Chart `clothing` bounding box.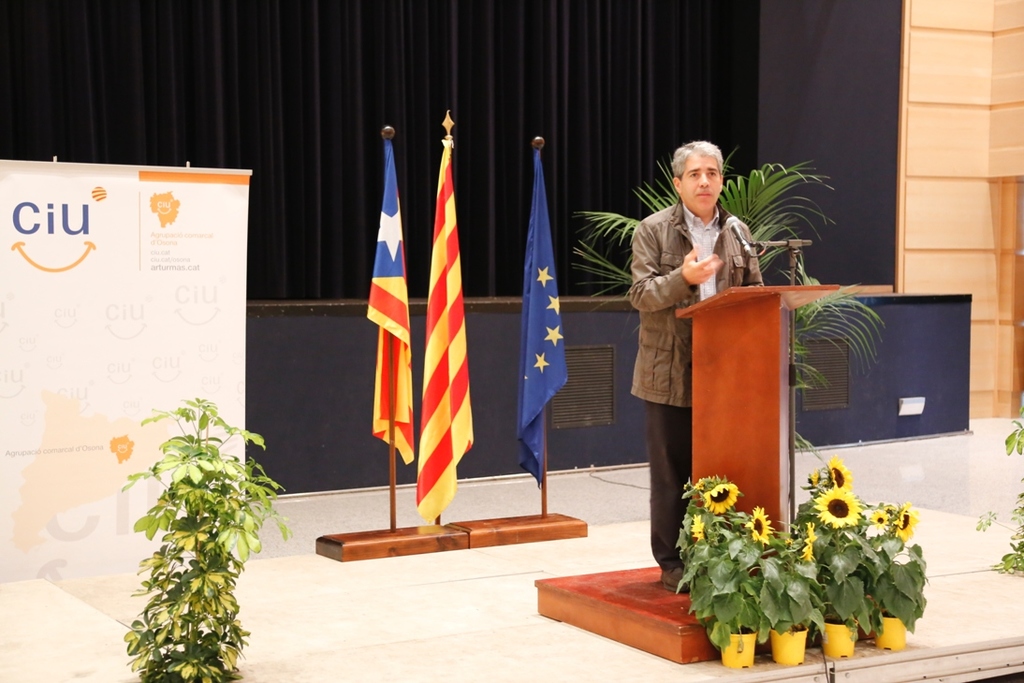
Charted: 622, 176, 766, 515.
